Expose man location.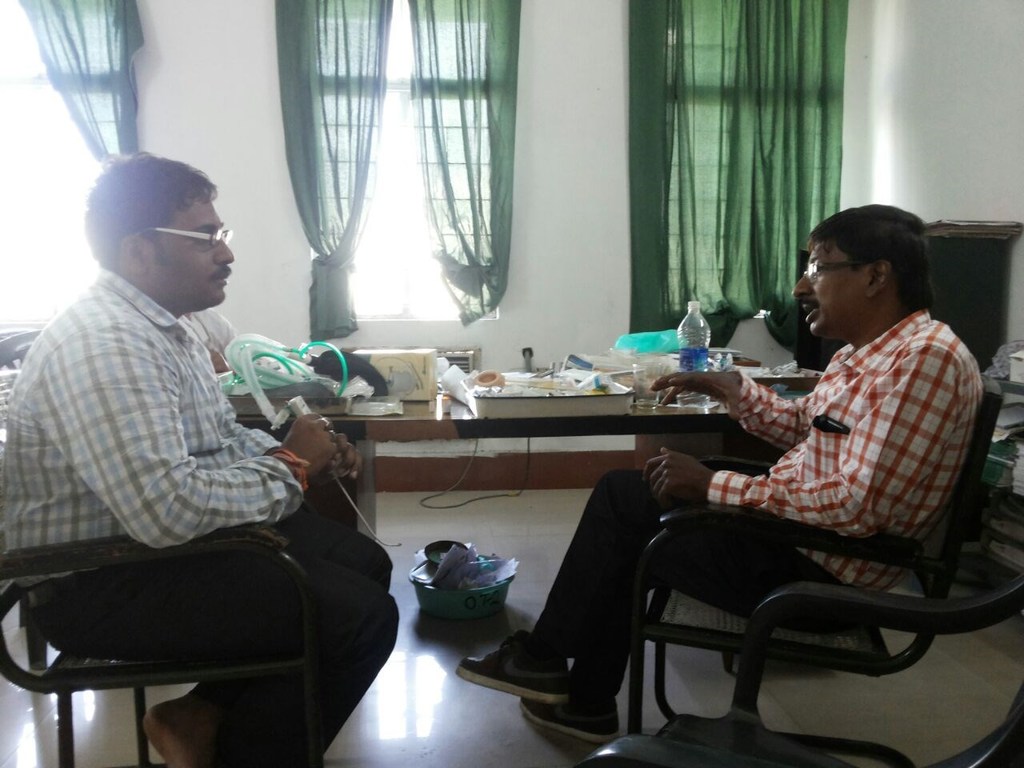
Exposed at 16, 131, 338, 741.
